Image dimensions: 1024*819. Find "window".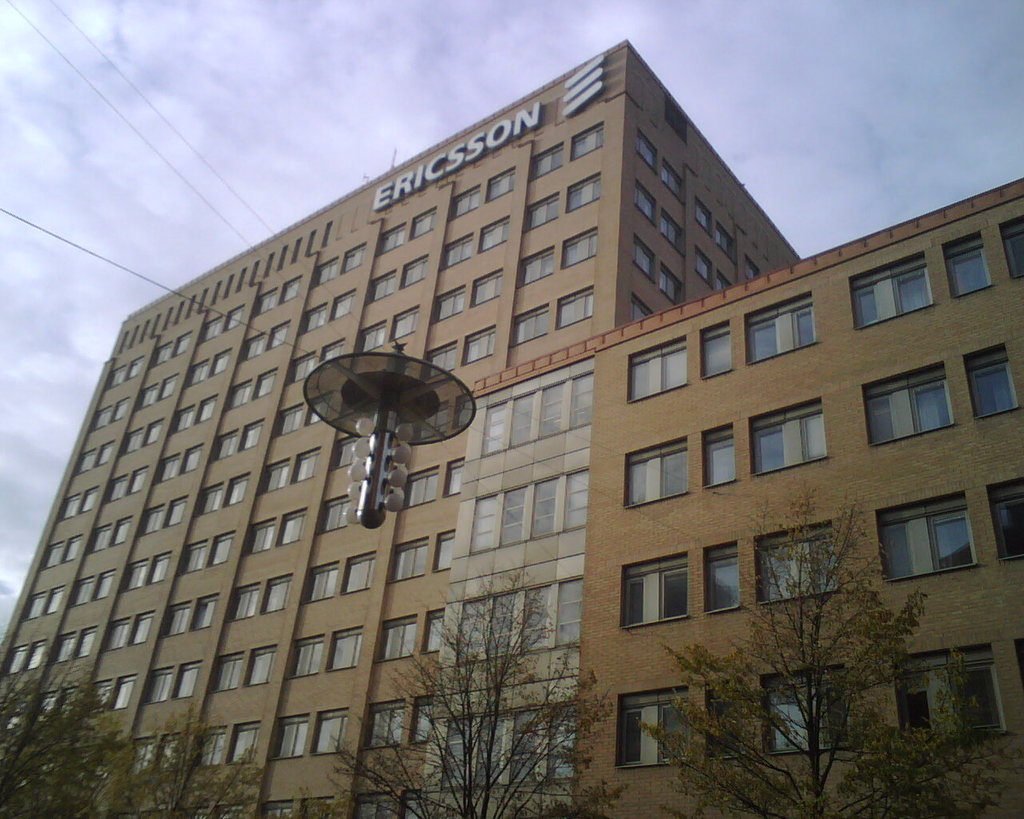
(x1=746, y1=293, x2=817, y2=362).
